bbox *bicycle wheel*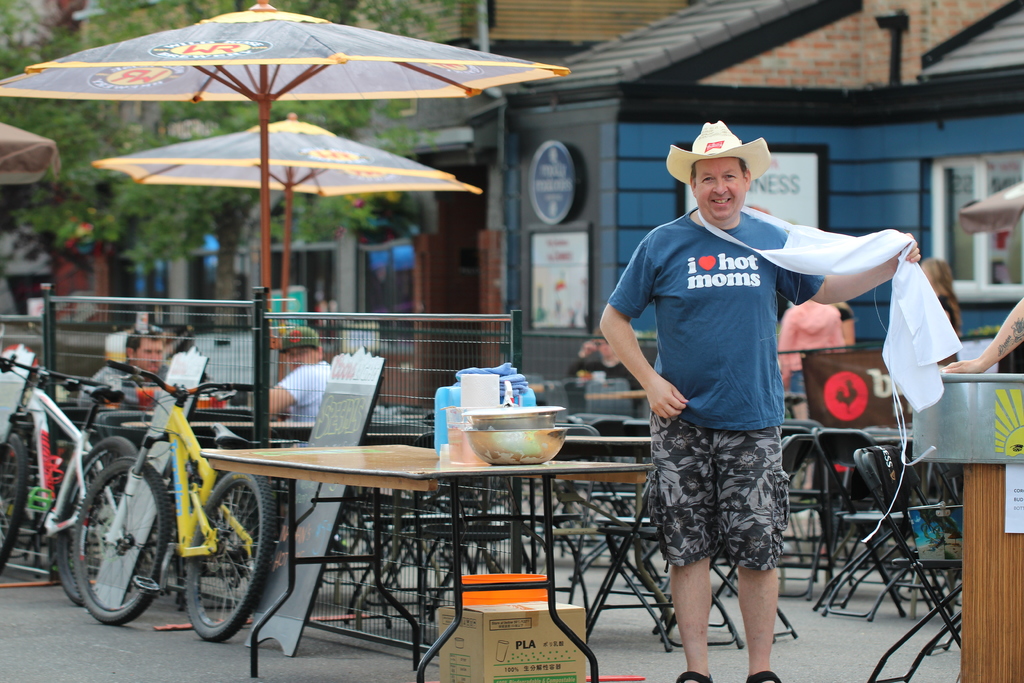
(left=70, top=457, right=177, bottom=627)
